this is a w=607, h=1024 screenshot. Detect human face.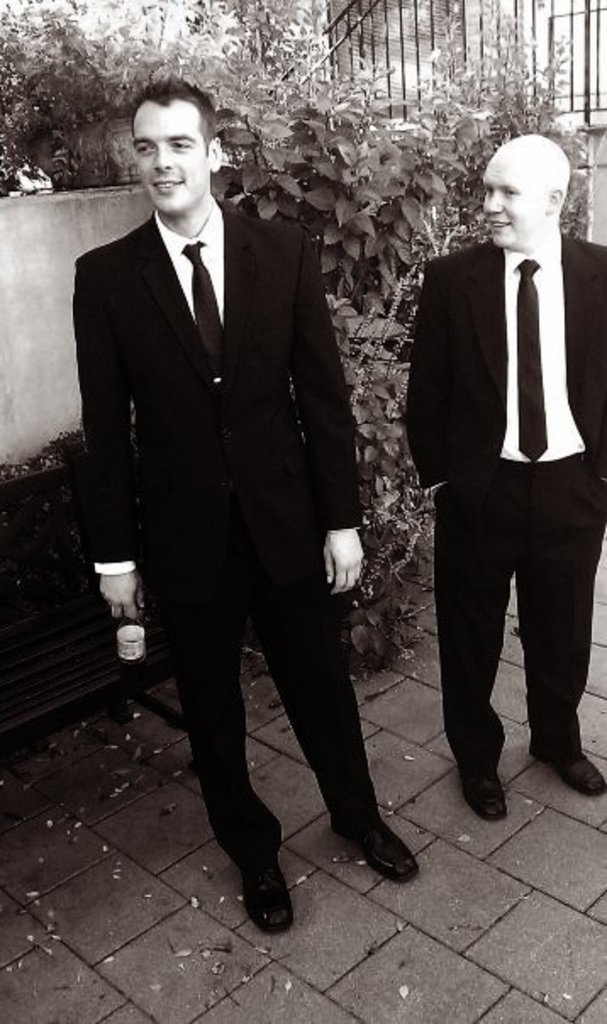
region(129, 97, 205, 209).
